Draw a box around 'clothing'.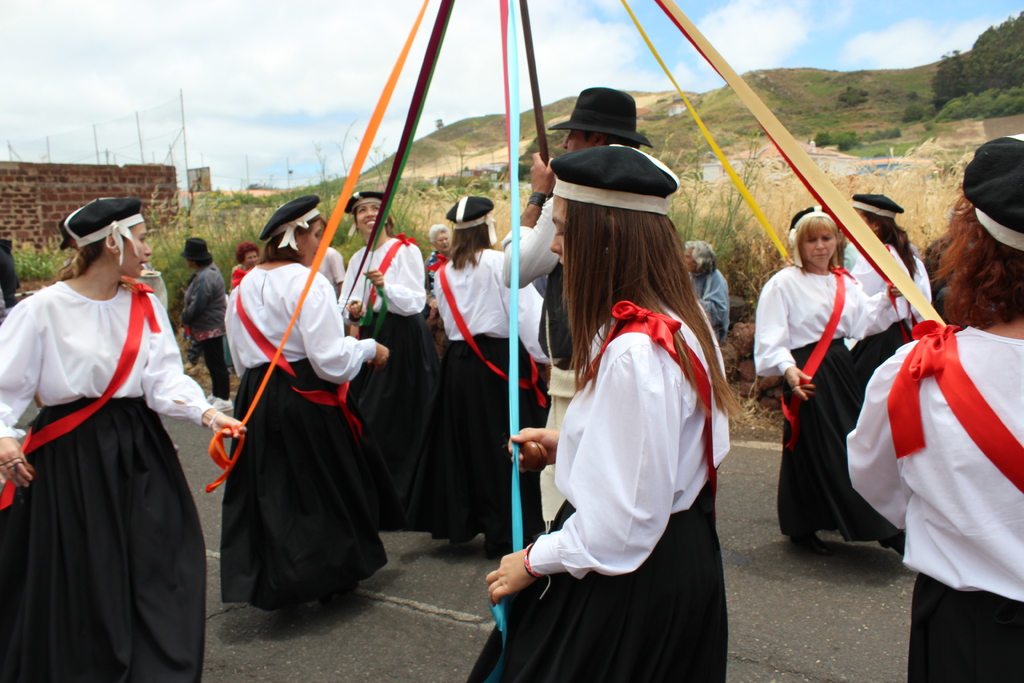
BBox(506, 194, 561, 370).
